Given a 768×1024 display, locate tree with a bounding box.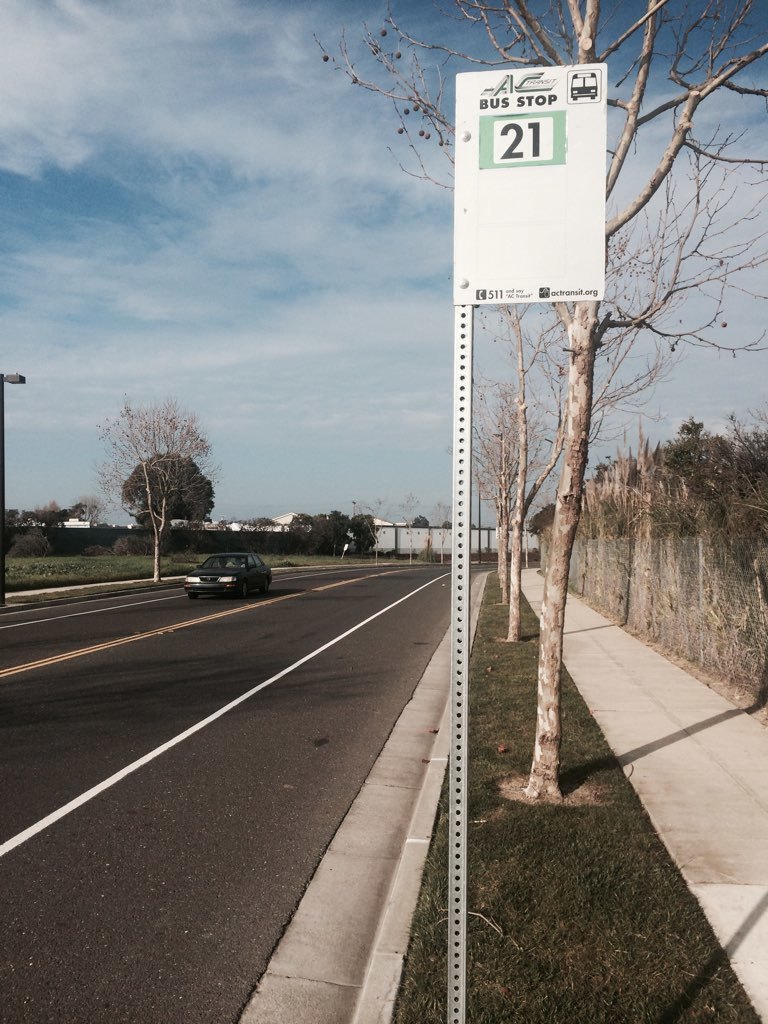
Located: [464, 360, 590, 594].
